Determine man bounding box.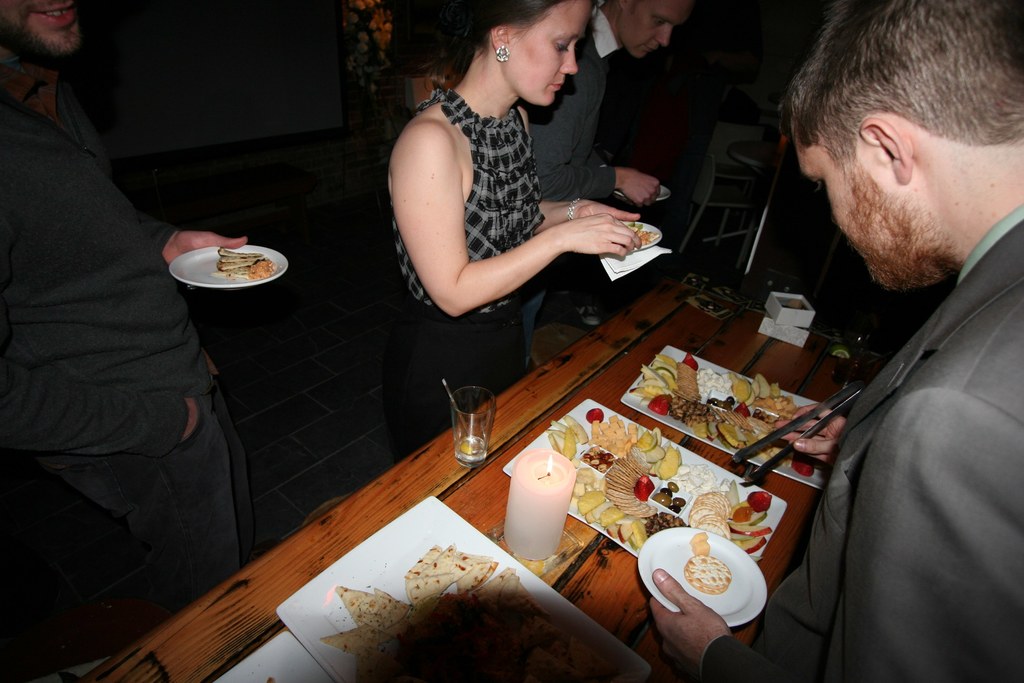
Determined: x1=528 y1=0 x2=698 y2=365.
